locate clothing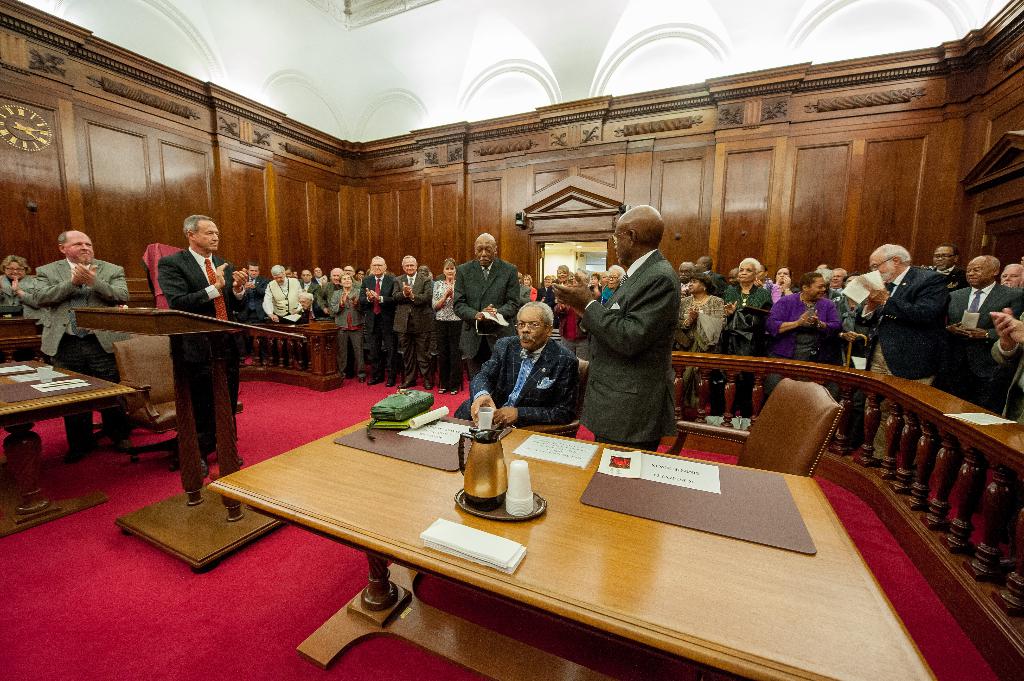
left=386, top=275, right=433, bottom=382
